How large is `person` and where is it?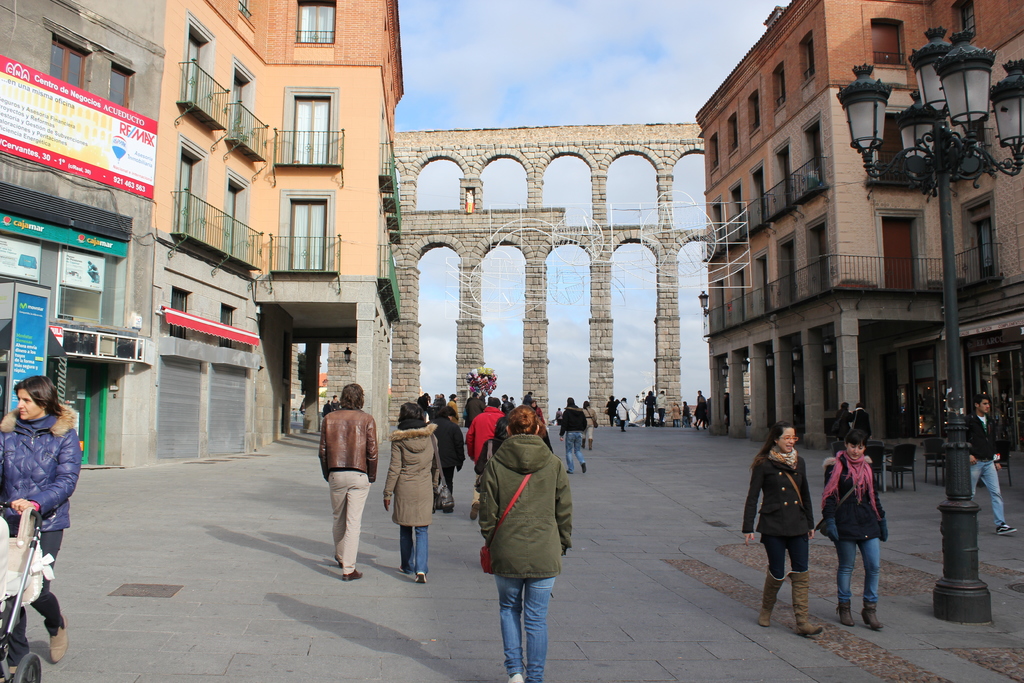
Bounding box: bbox(817, 428, 887, 630).
